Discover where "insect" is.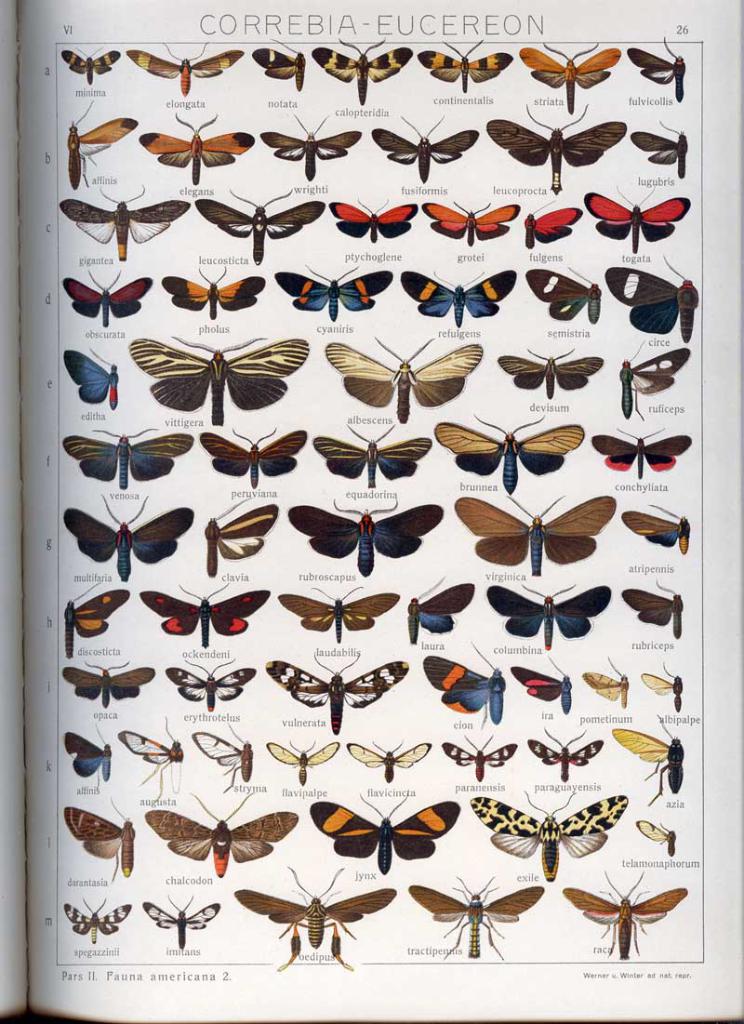
Discovered at l=232, t=868, r=400, b=970.
